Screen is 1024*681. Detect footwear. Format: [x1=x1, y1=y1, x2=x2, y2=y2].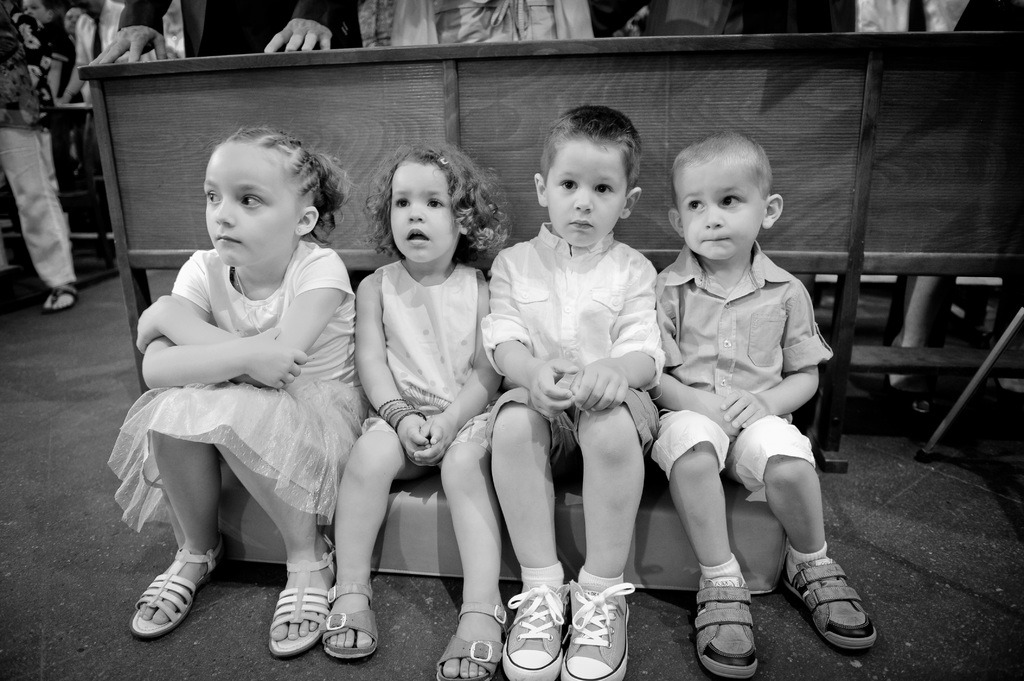
[x1=785, y1=566, x2=876, y2=648].
